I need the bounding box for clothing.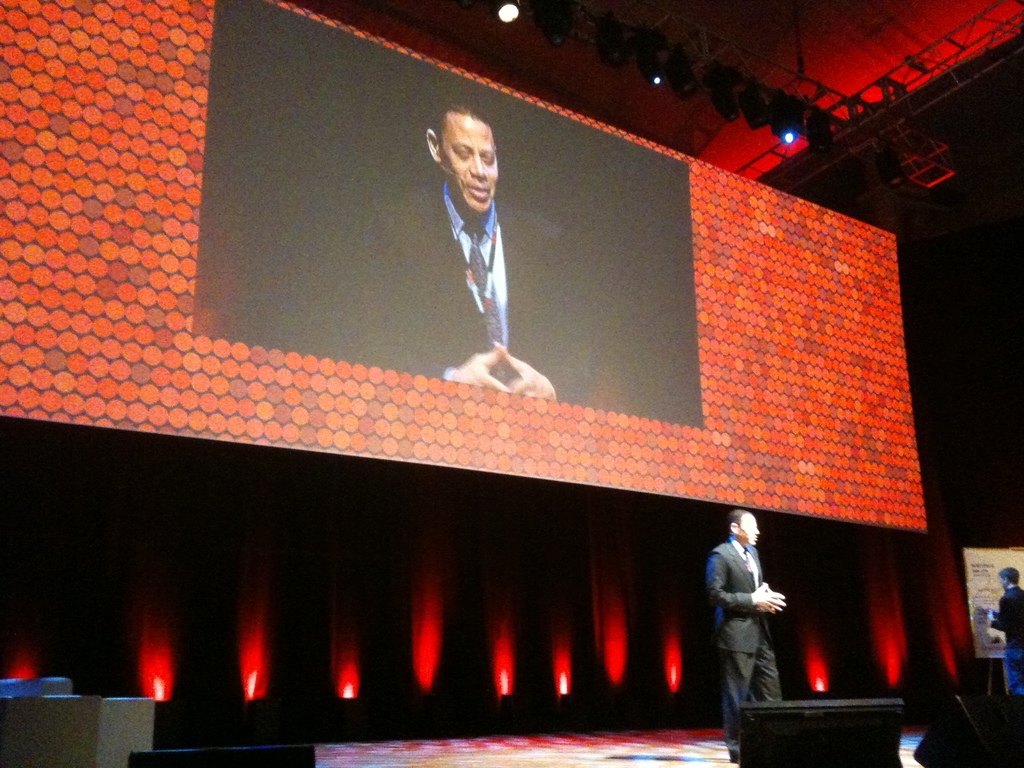
Here it is: bbox=(376, 182, 592, 404).
